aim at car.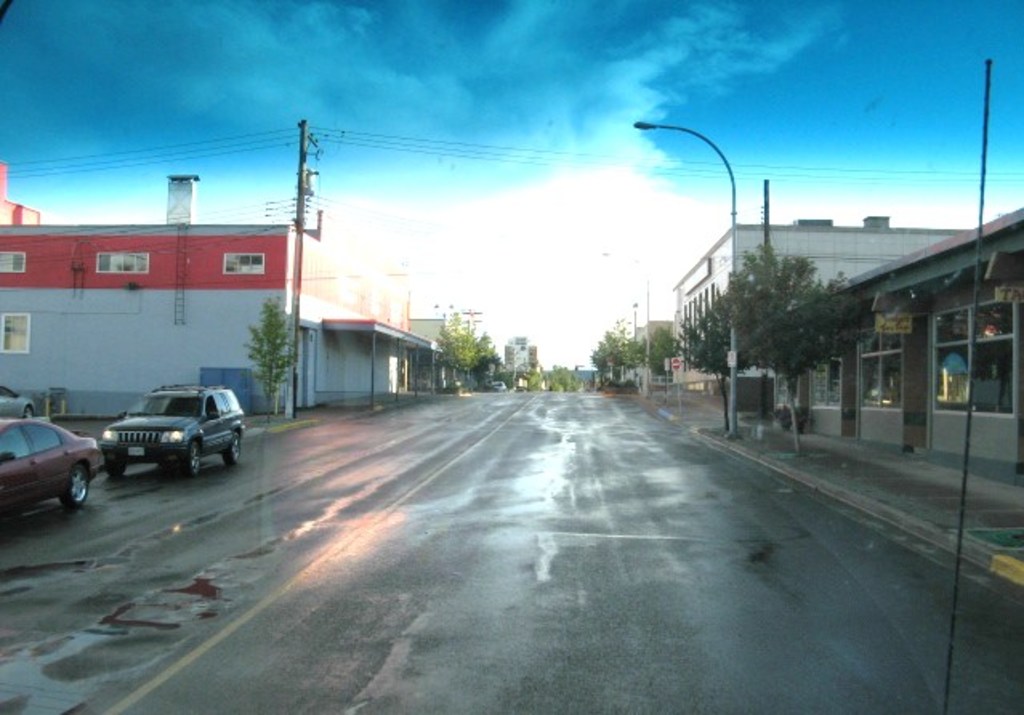
Aimed at <bbox>0, 415, 98, 510</bbox>.
